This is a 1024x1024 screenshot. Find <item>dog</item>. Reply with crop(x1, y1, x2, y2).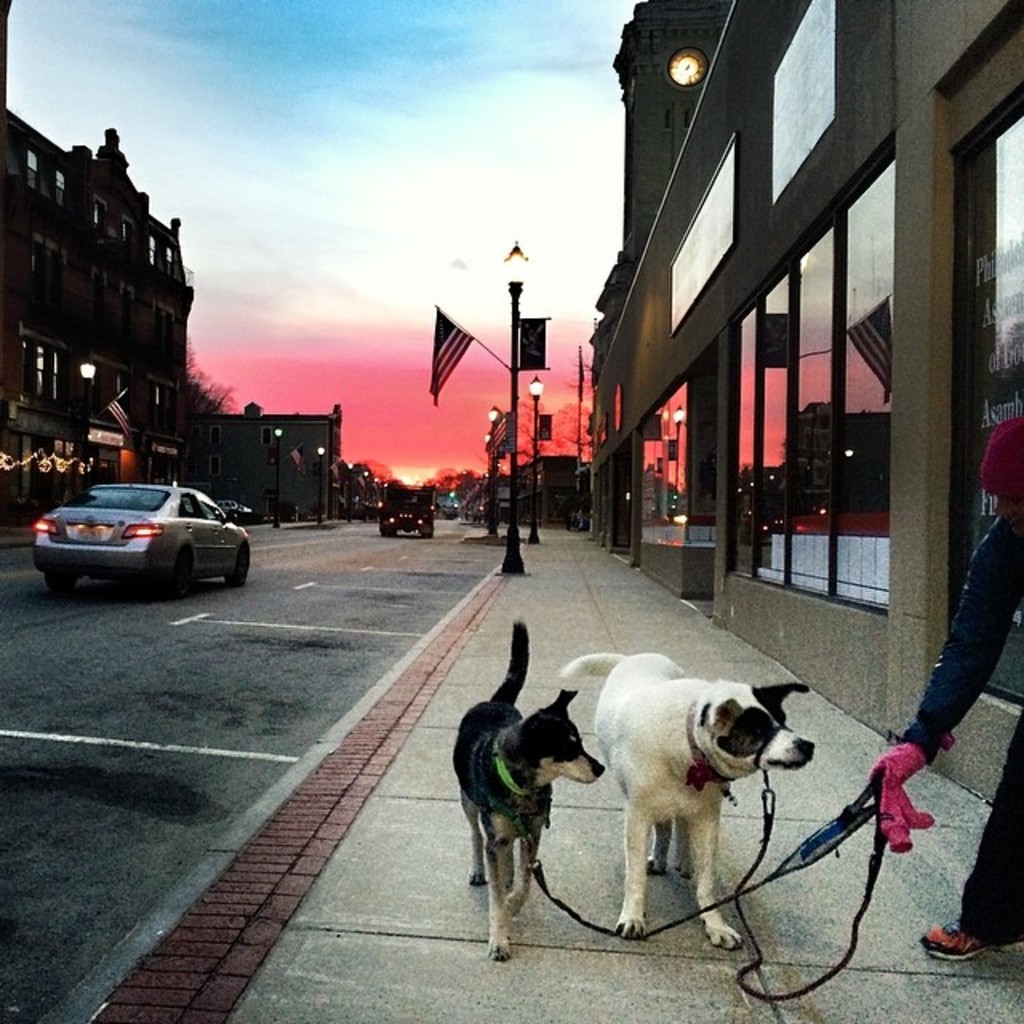
crop(557, 648, 819, 957).
